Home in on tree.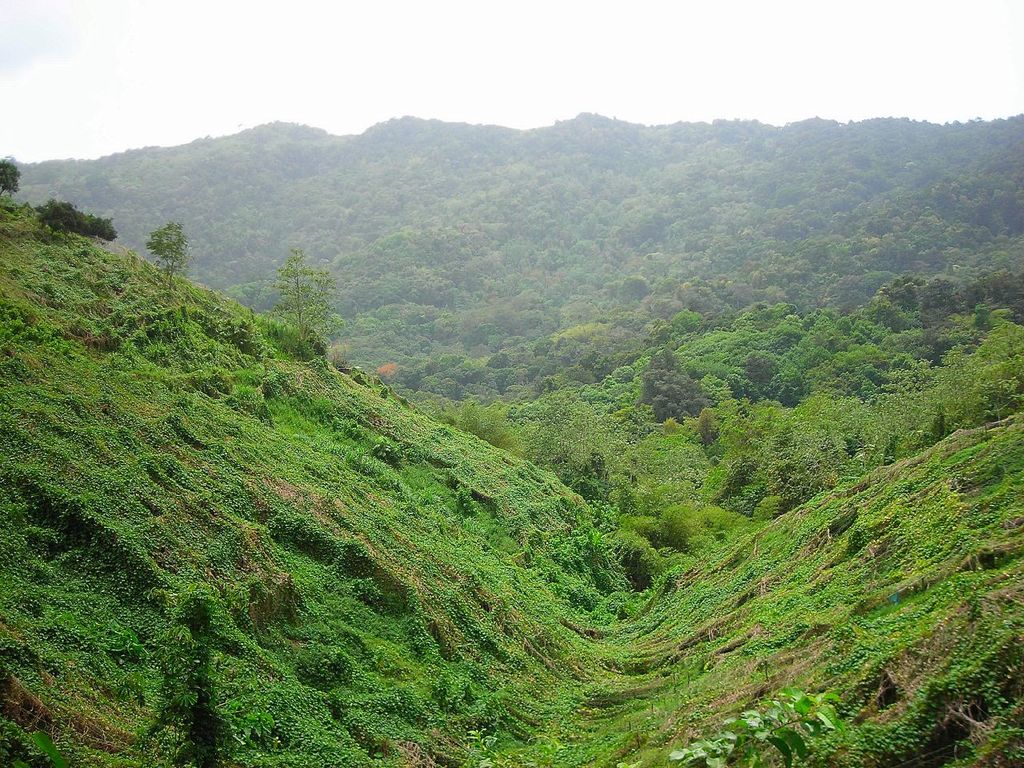
Homed in at l=884, t=270, r=924, b=312.
